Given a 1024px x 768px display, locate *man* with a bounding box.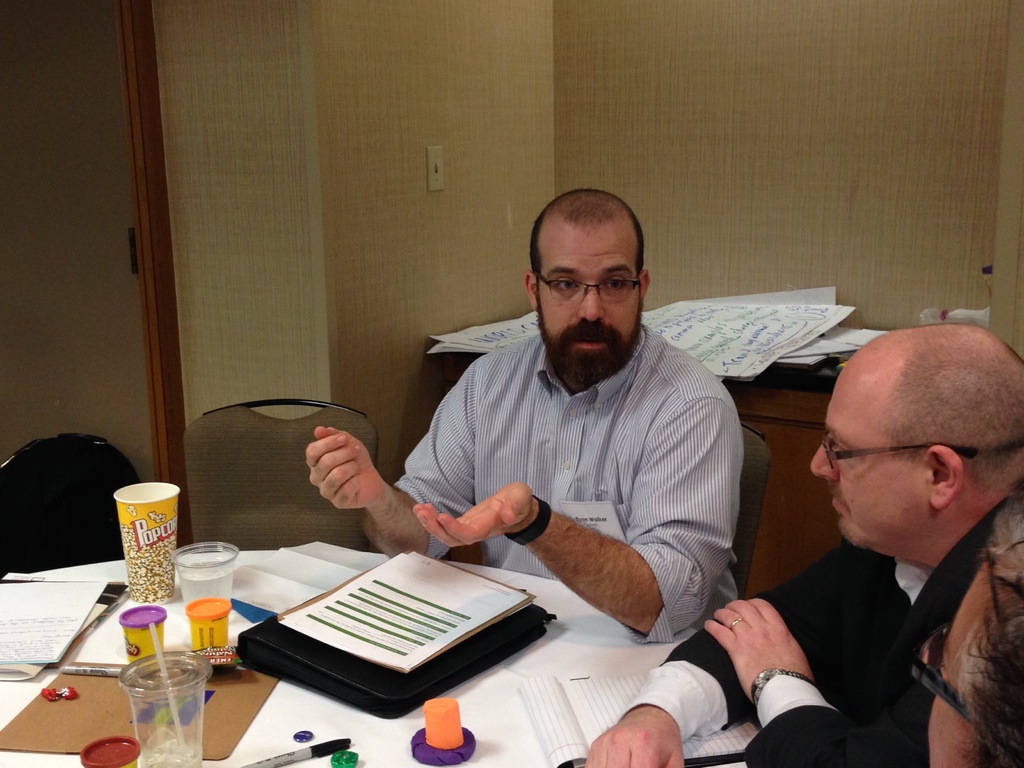
Located: pyautogui.locateOnScreen(908, 484, 1023, 767).
